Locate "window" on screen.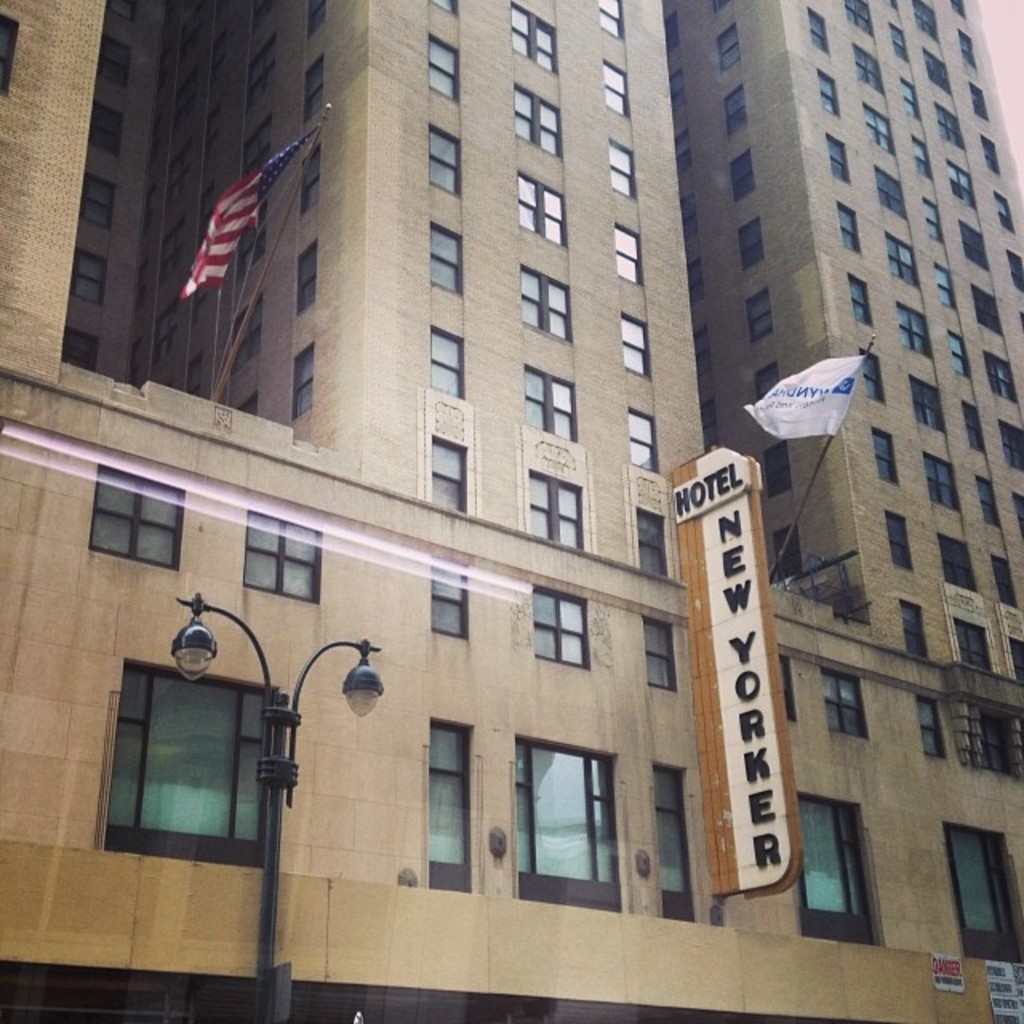
On screen at locate(947, 165, 973, 203).
